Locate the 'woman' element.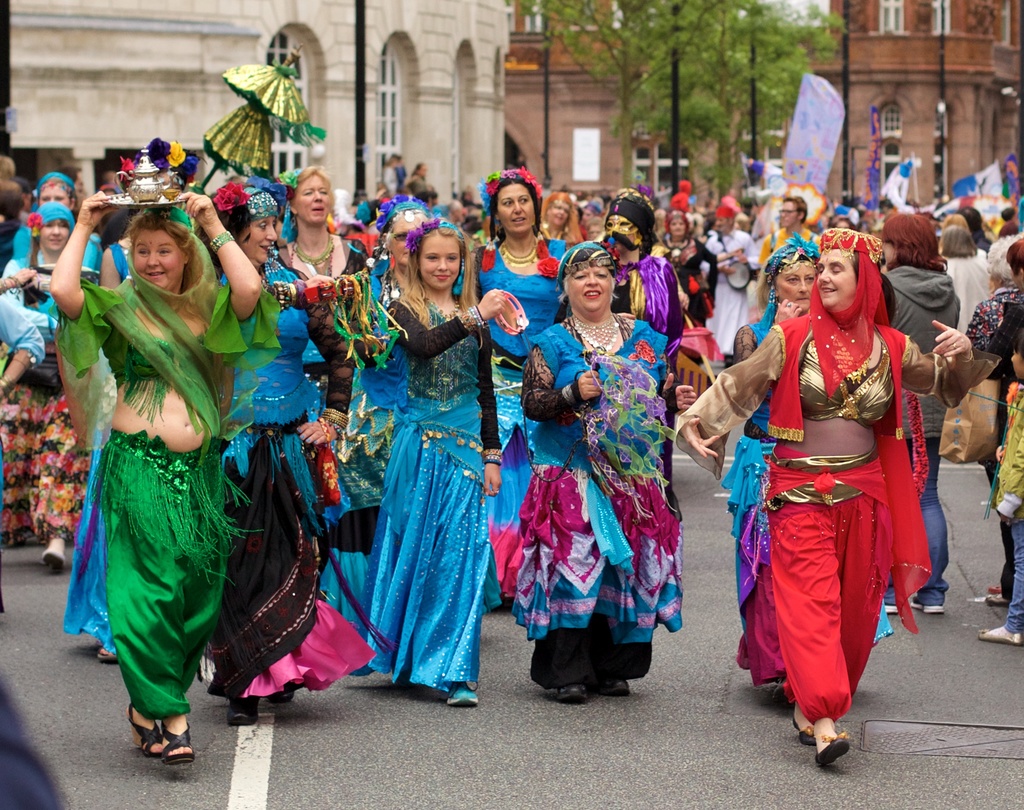
Element bbox: Rect(57, 140, 254, 774).
